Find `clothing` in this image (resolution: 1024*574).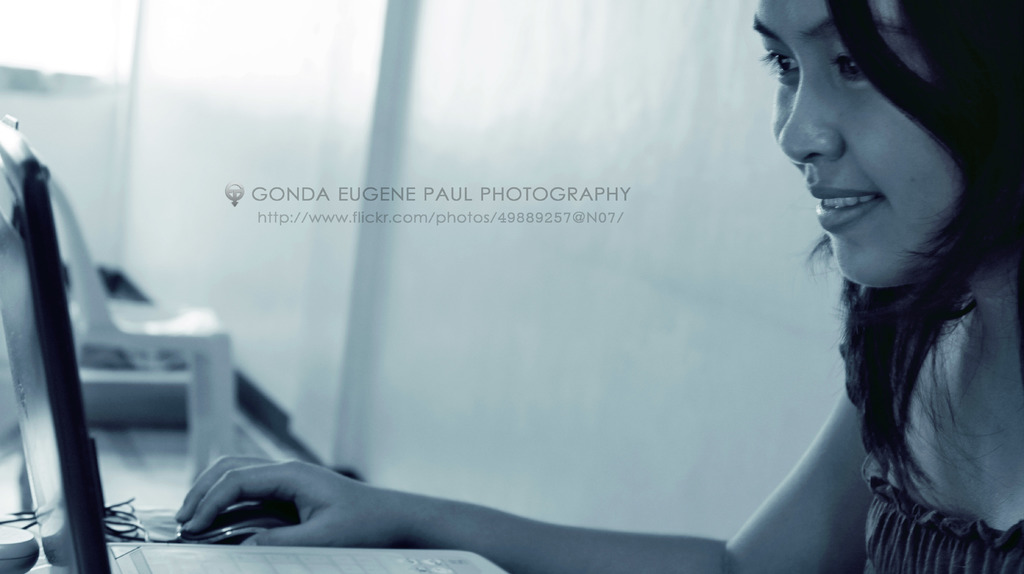
detection(862, 475, 1023, 573).
